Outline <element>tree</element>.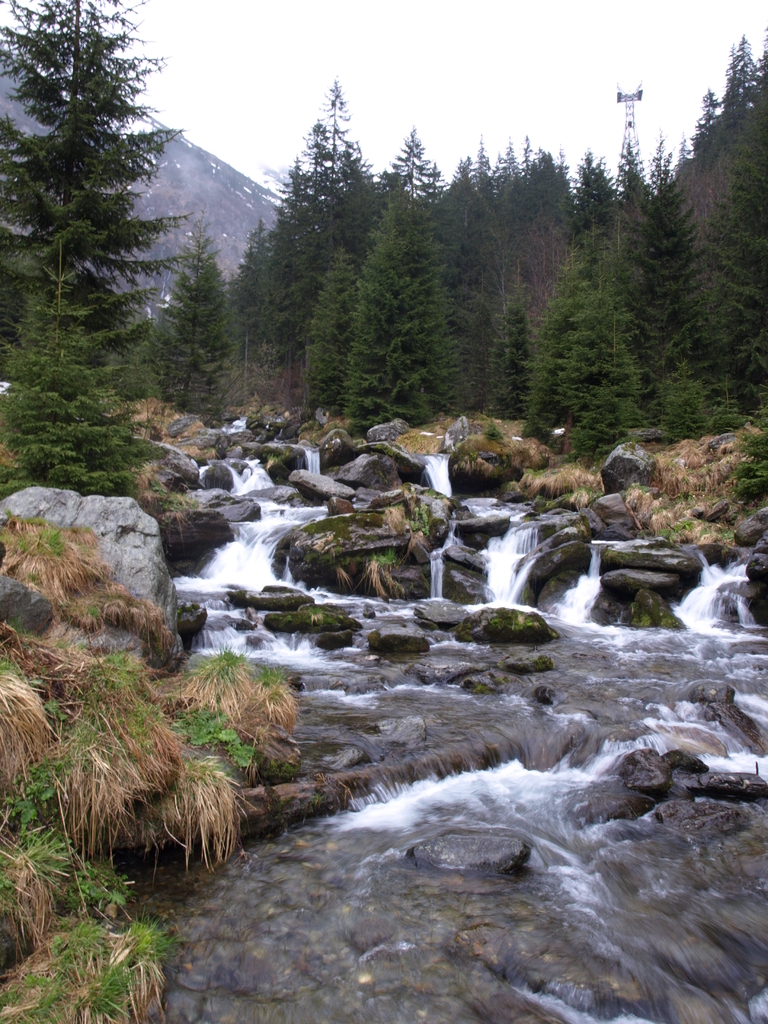
Outline: [left=313, top=72, right=383, bottom=276].
